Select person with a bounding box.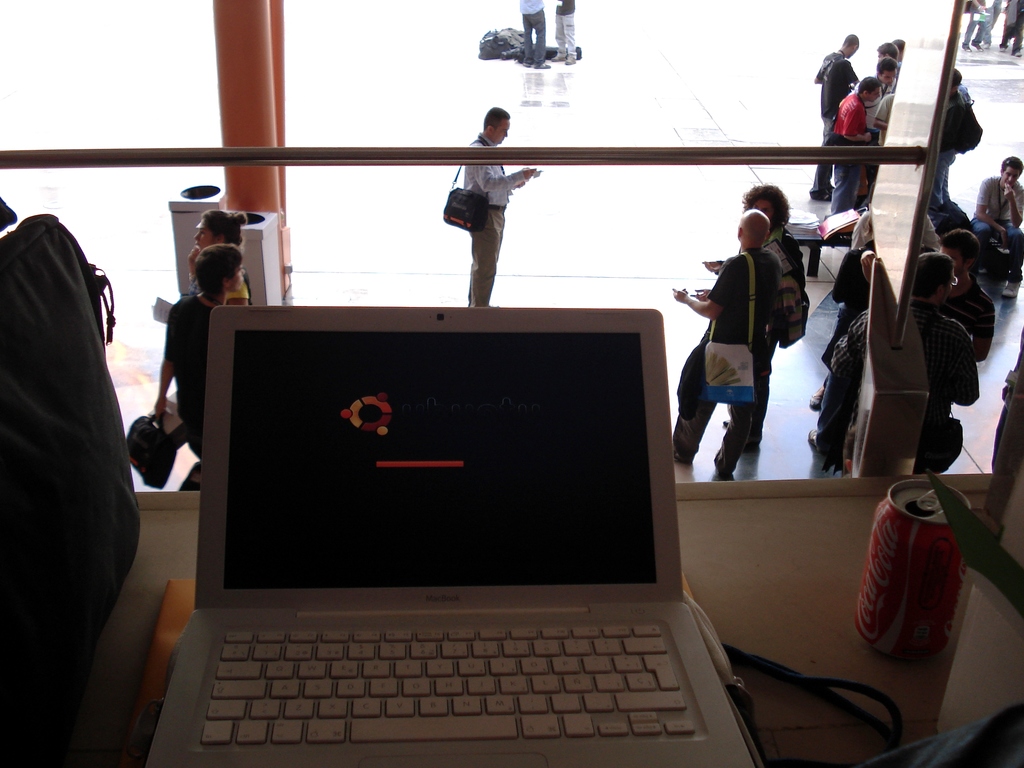
{"left": 710, "top": 189, "right": 797, "bottom": 449}.
